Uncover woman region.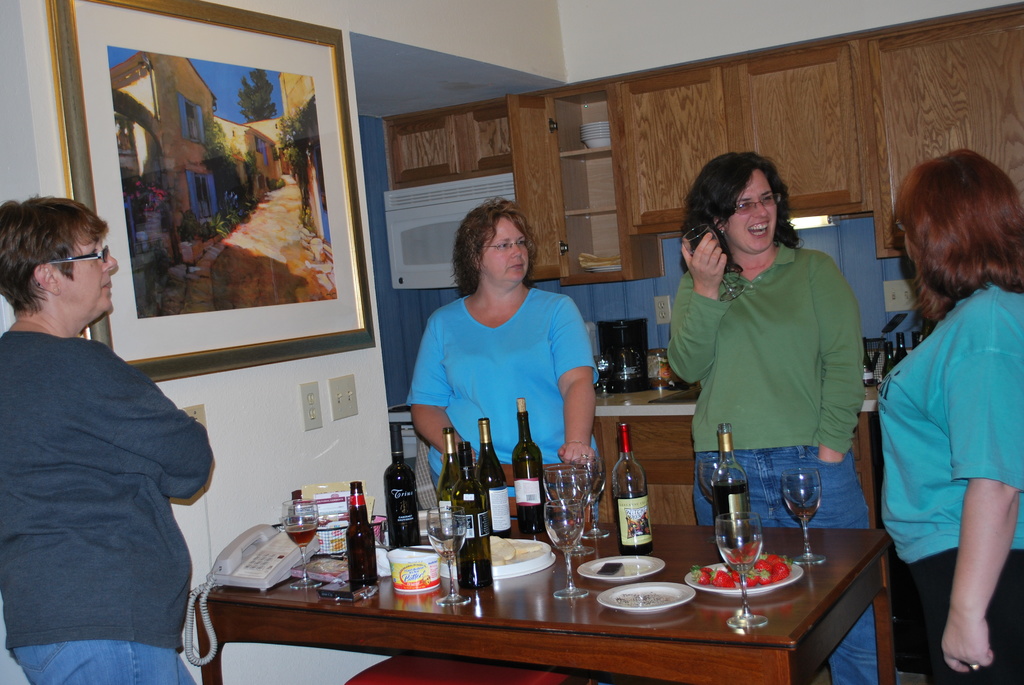
Uncovered: box(403, 199, 611, 488).
